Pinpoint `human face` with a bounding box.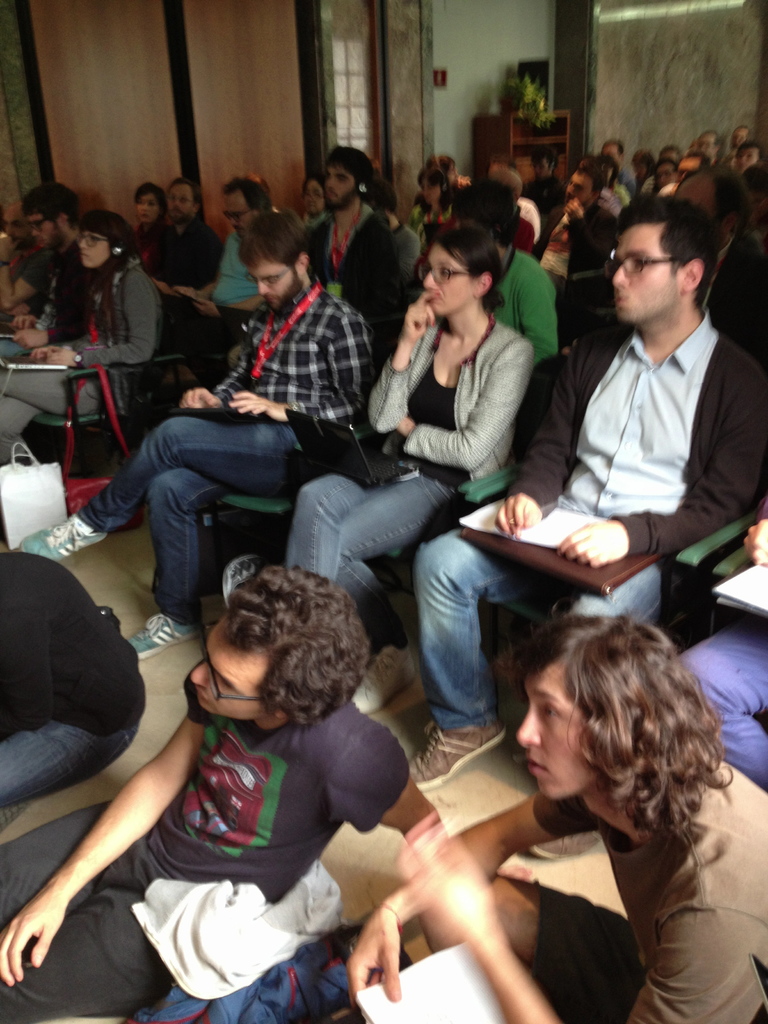
locate(136, 195, 160, 225).
